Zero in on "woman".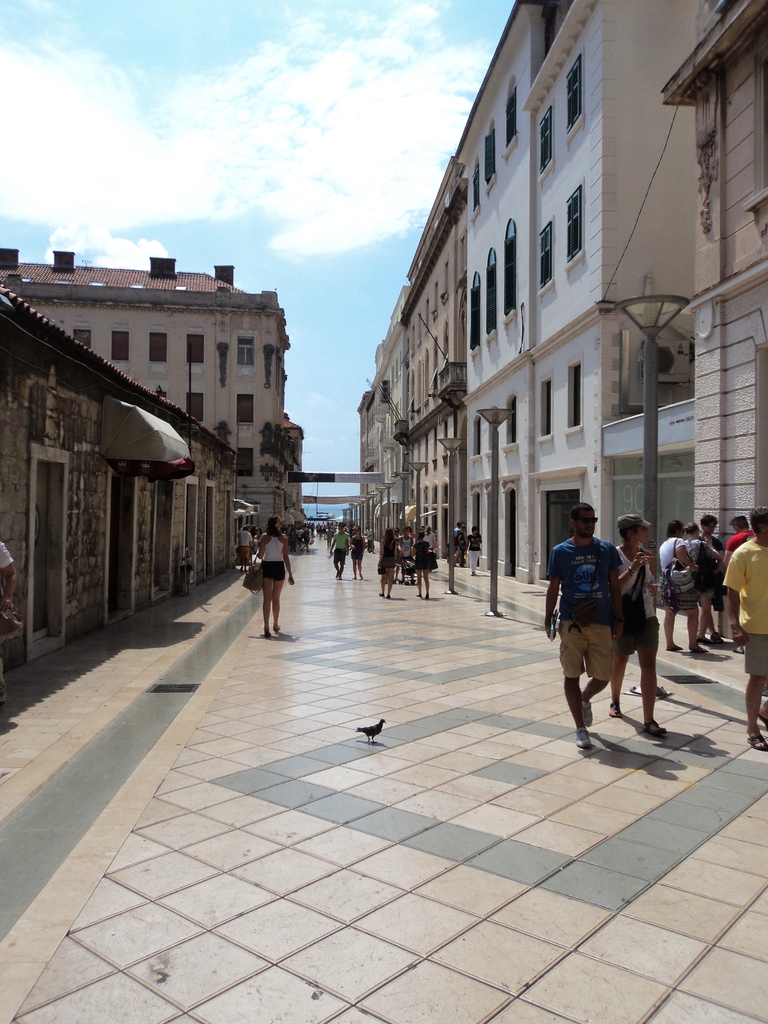
Zeroed in: (653, 518, 712, 659).
